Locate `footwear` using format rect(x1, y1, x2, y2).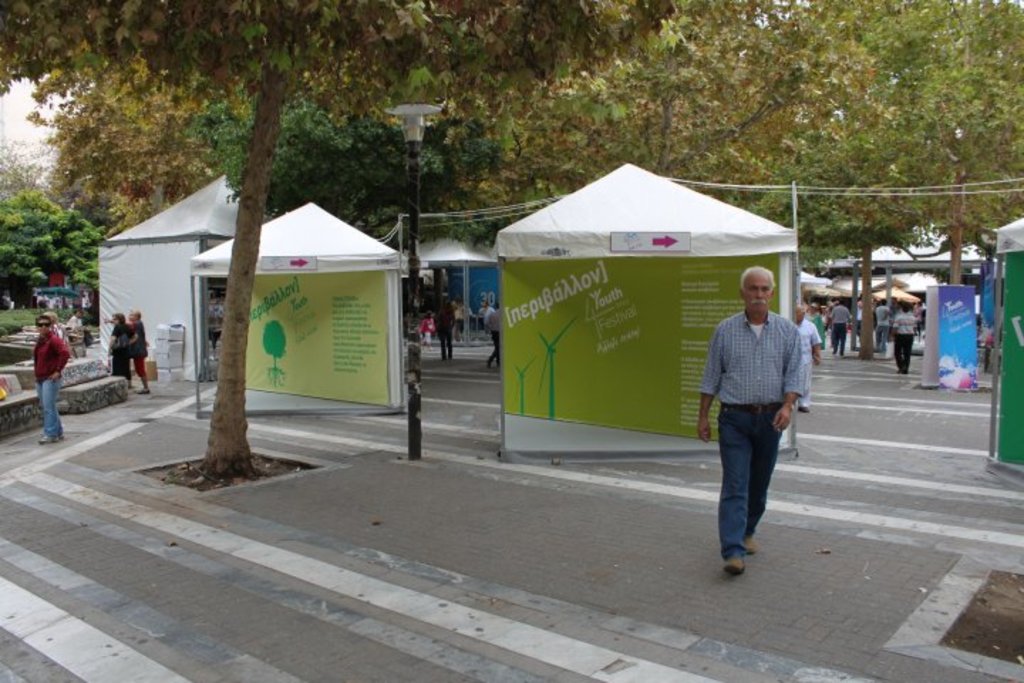
rect(134, 386, 149, 396).
